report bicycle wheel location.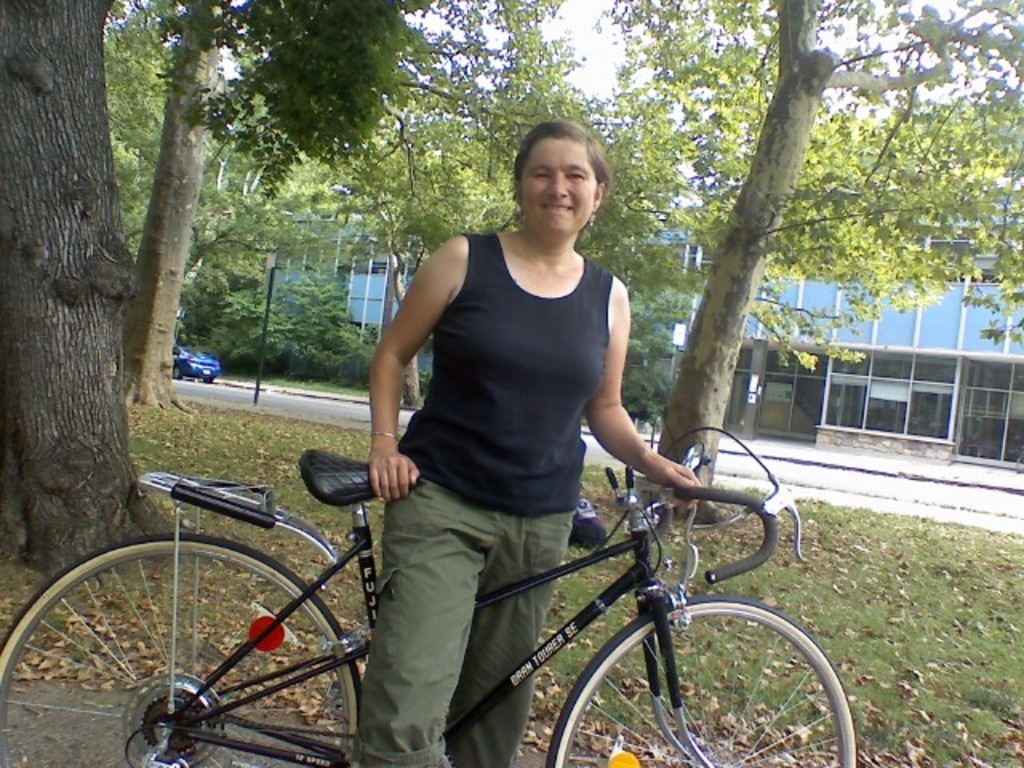
Report: l=0, t=533, r=363, b=766.
